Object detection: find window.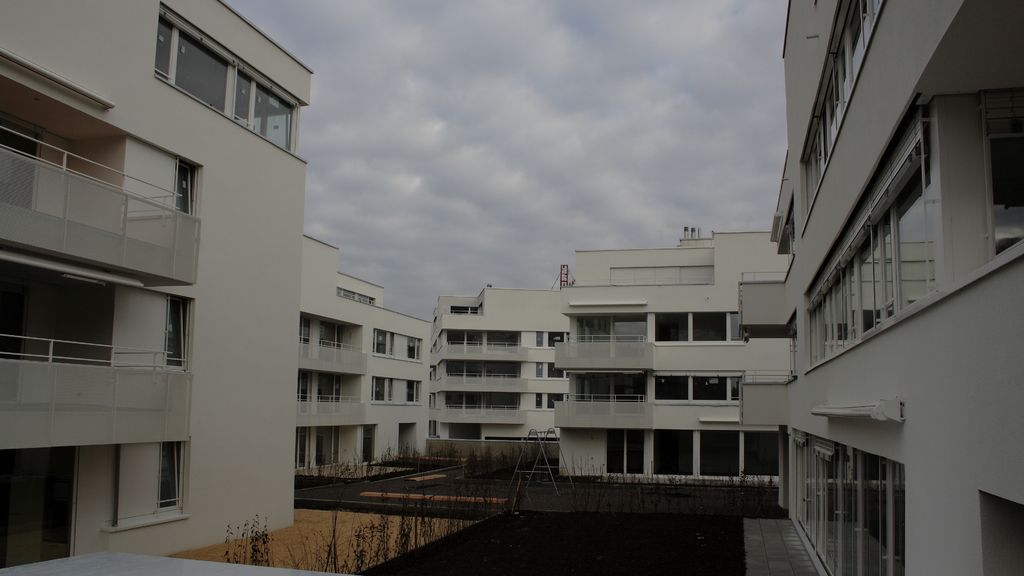
687,310,729,344.
